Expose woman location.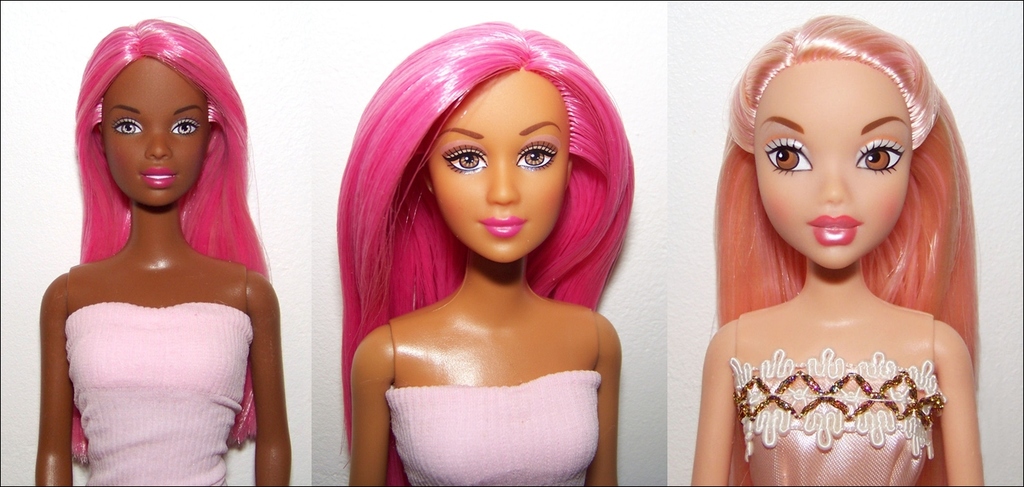
Exposed at 334:22:640:486.
